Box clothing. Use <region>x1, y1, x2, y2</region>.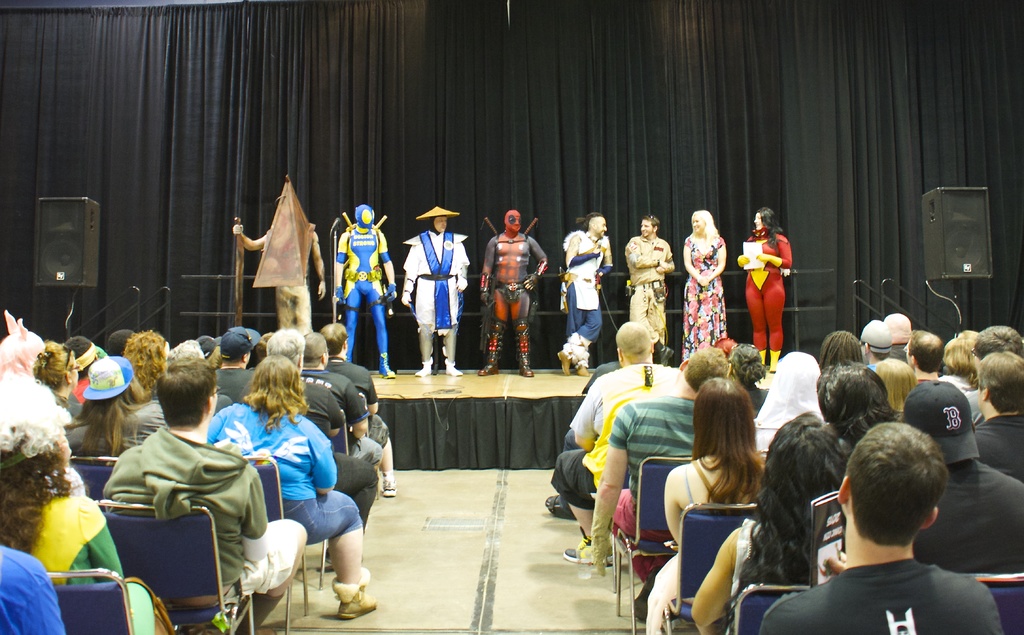
<region>648, 469, 780, 620</region>.
